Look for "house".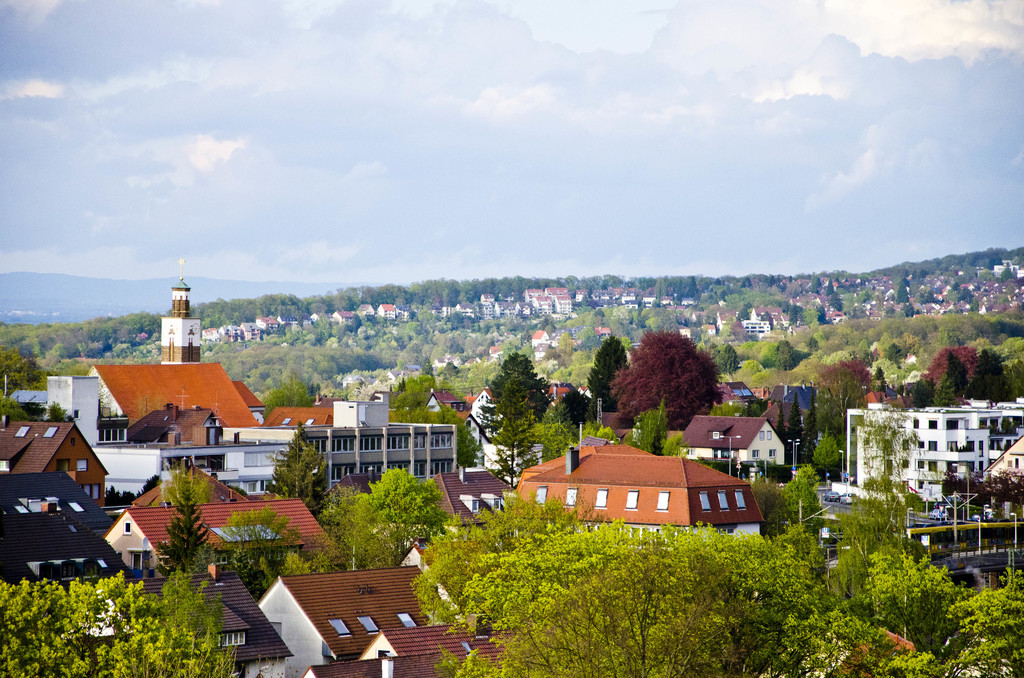
Found: rect(931, 294, 943, 300).
